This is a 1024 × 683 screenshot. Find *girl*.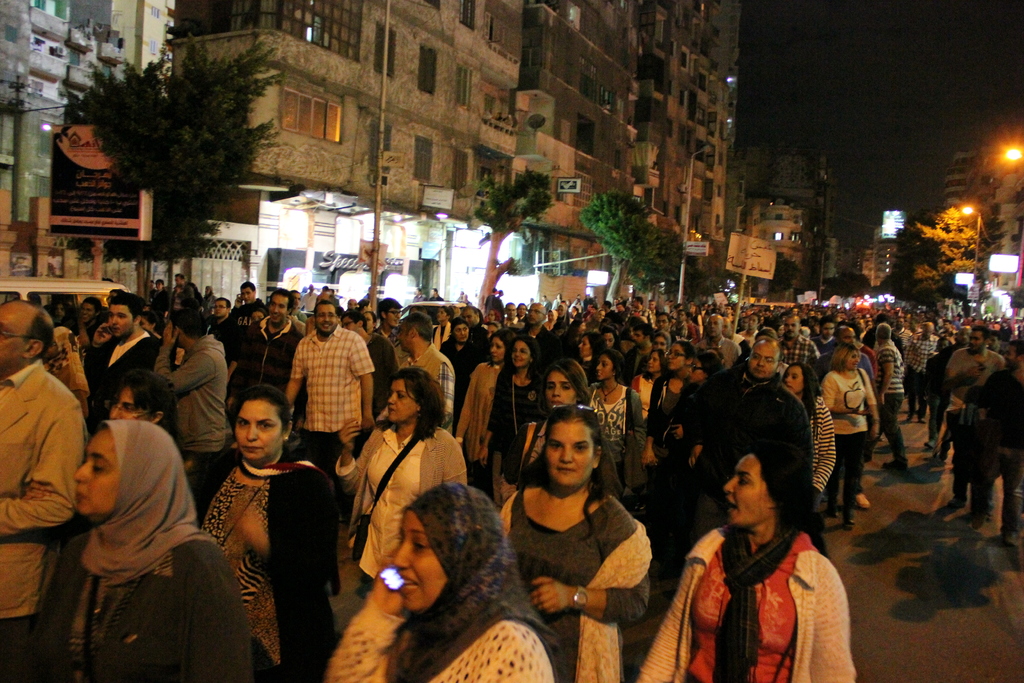
Bounding box: box=[632, 443, 868, 682].
